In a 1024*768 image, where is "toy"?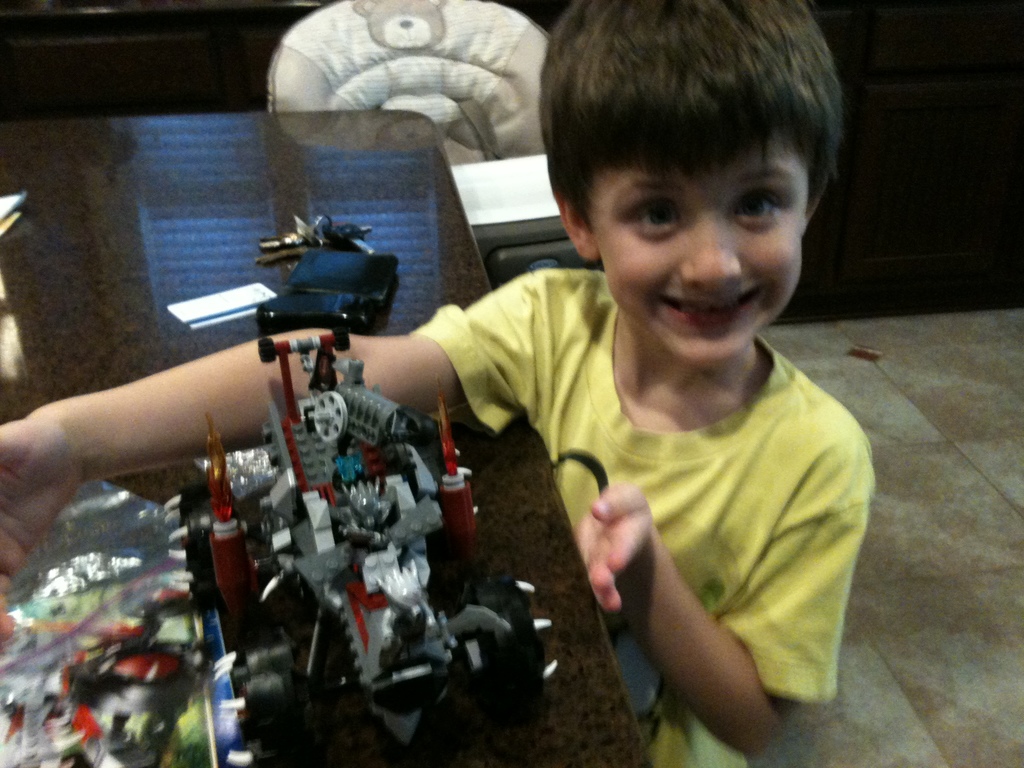
rect(250, 212, 385, 291).
